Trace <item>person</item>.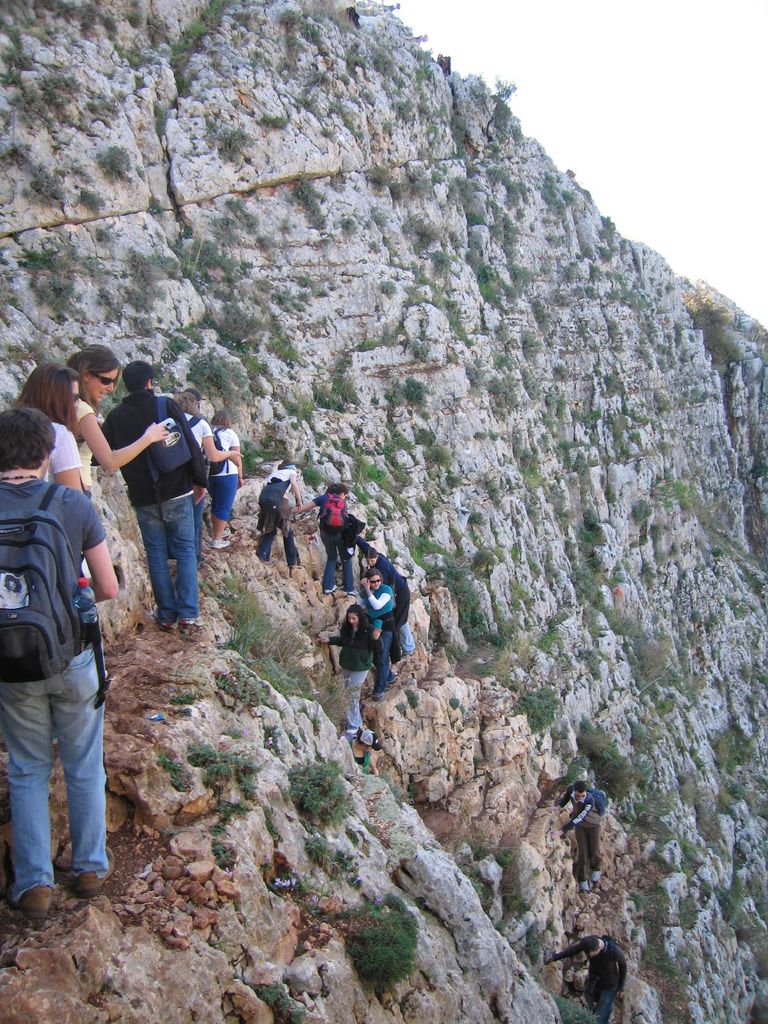
Traced to 551 778 604 893.
